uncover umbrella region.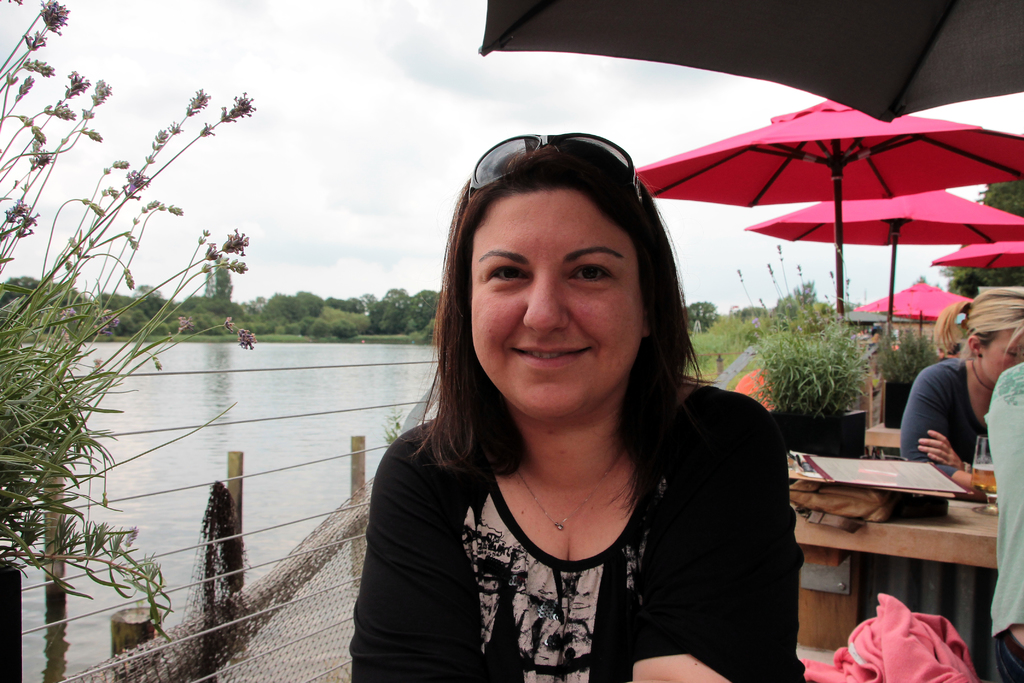
Uncovered: 932/242/1023/268.
